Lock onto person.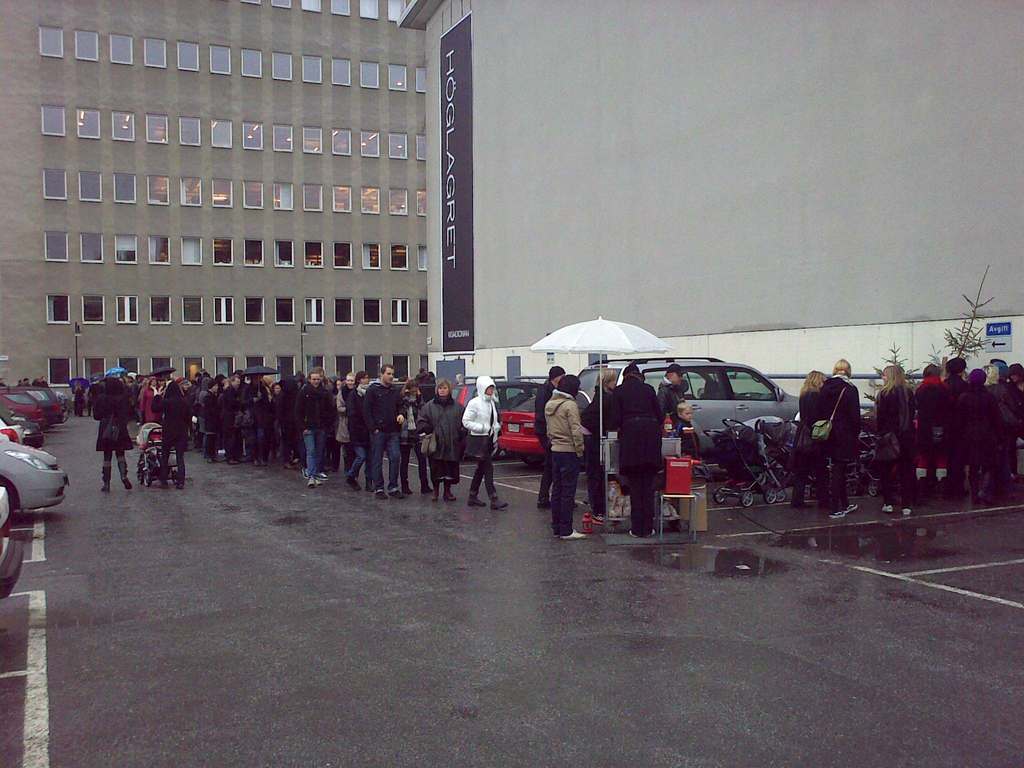
Locked: locate(93, 376, 136, 492).
